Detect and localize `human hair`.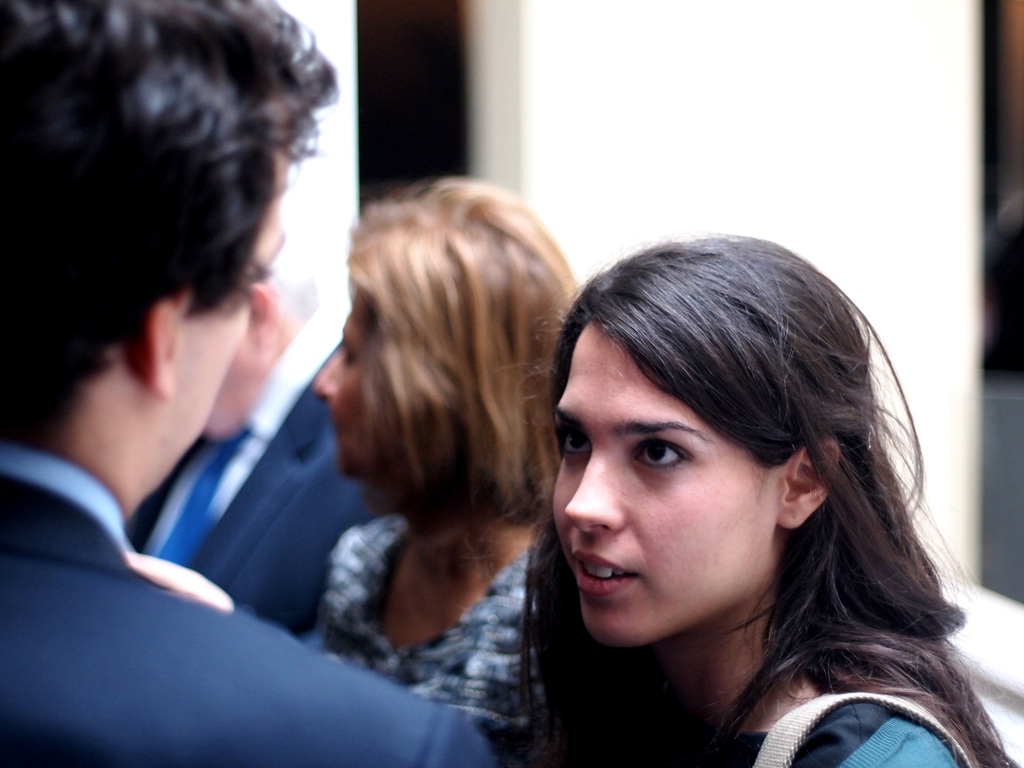
Localized at left=256, top=237, right=318, bottom=330.
